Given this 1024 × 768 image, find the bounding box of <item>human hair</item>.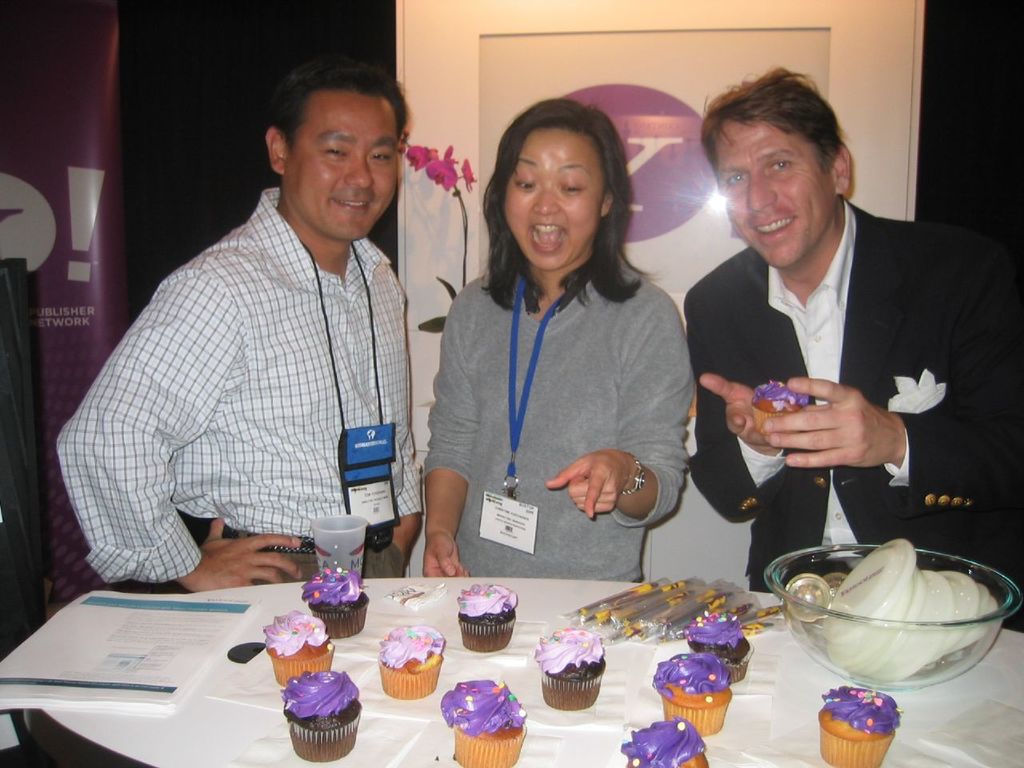
(269, 53, 407, 155).
